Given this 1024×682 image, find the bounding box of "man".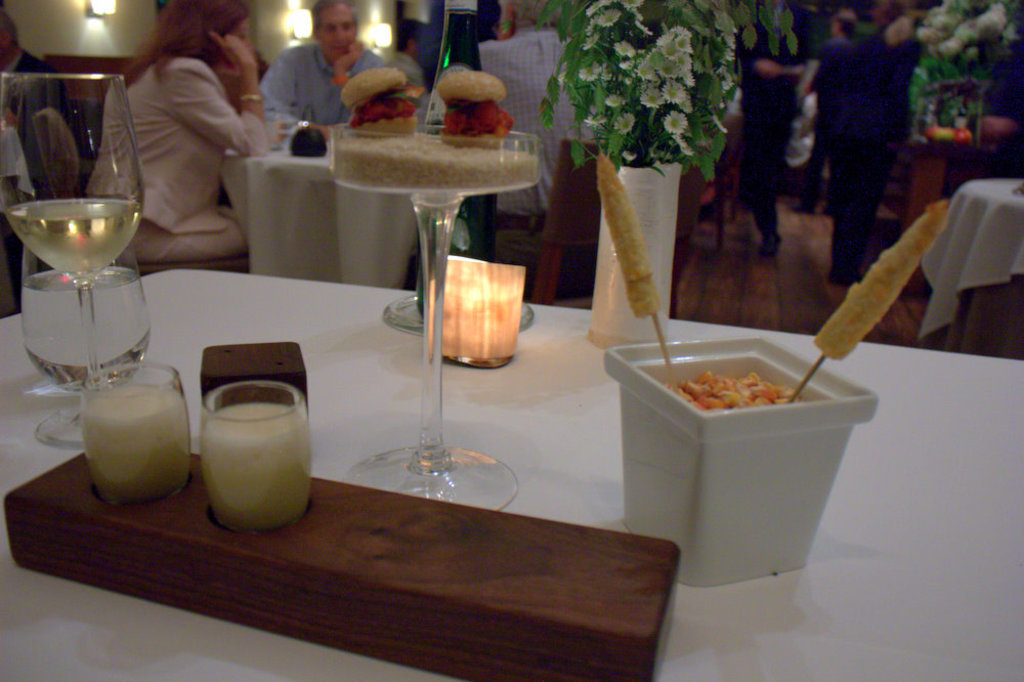
x1=787, y1=7, x2=860, y2=215.
